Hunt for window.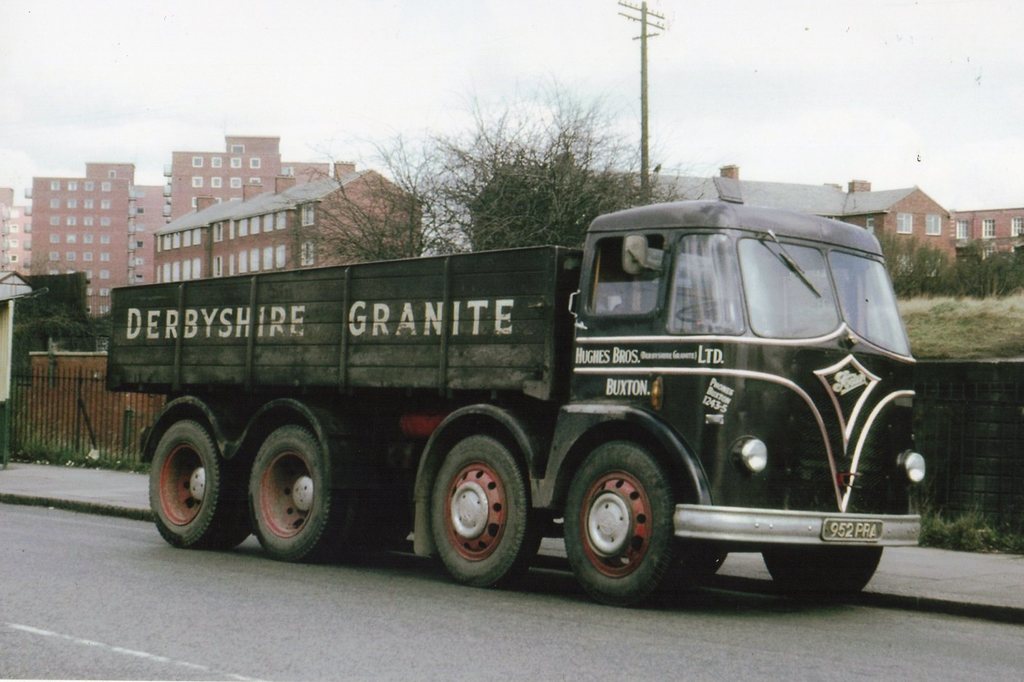
Hunted down at Rect(192, 225, 202, 247).
